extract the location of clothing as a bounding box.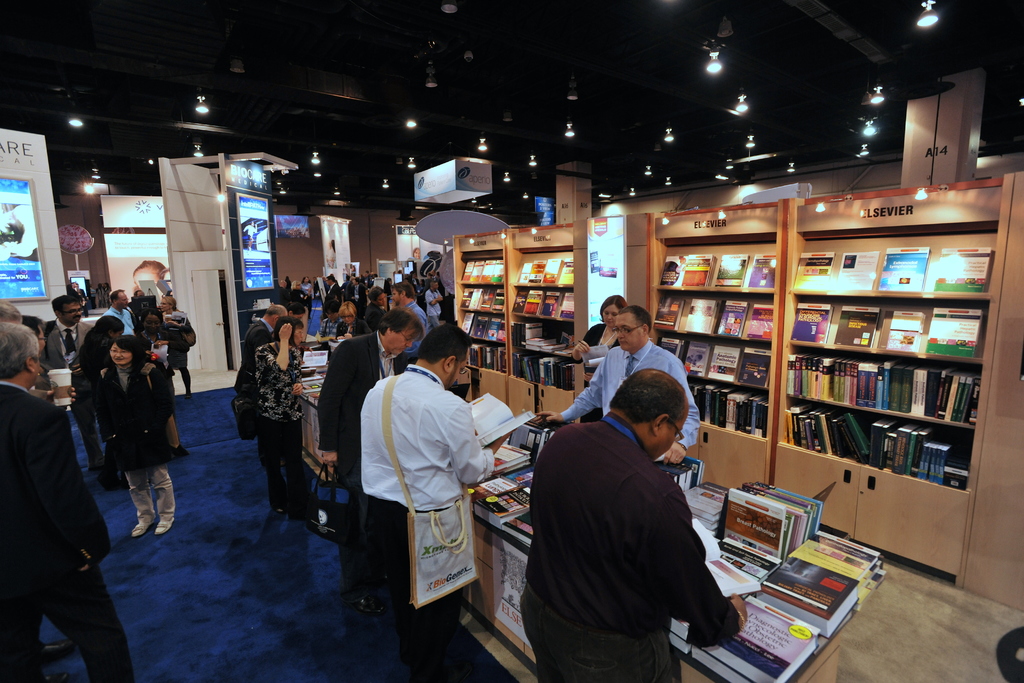
x1=556, y1=334, x2=692, y2=465.
